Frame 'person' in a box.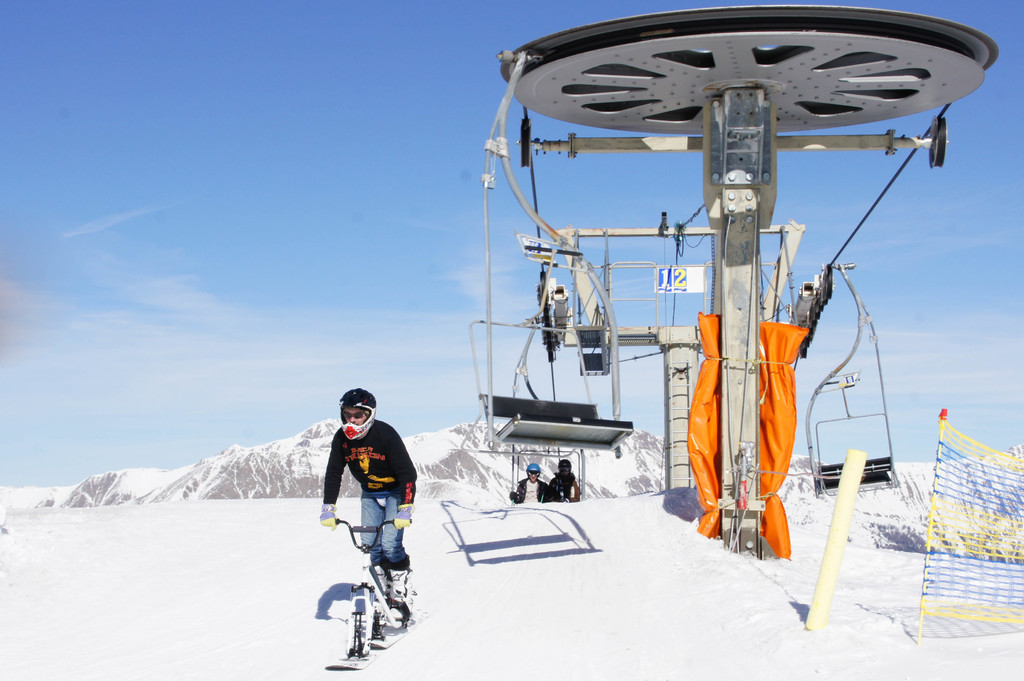
rect(300, 417, 417, 650).
